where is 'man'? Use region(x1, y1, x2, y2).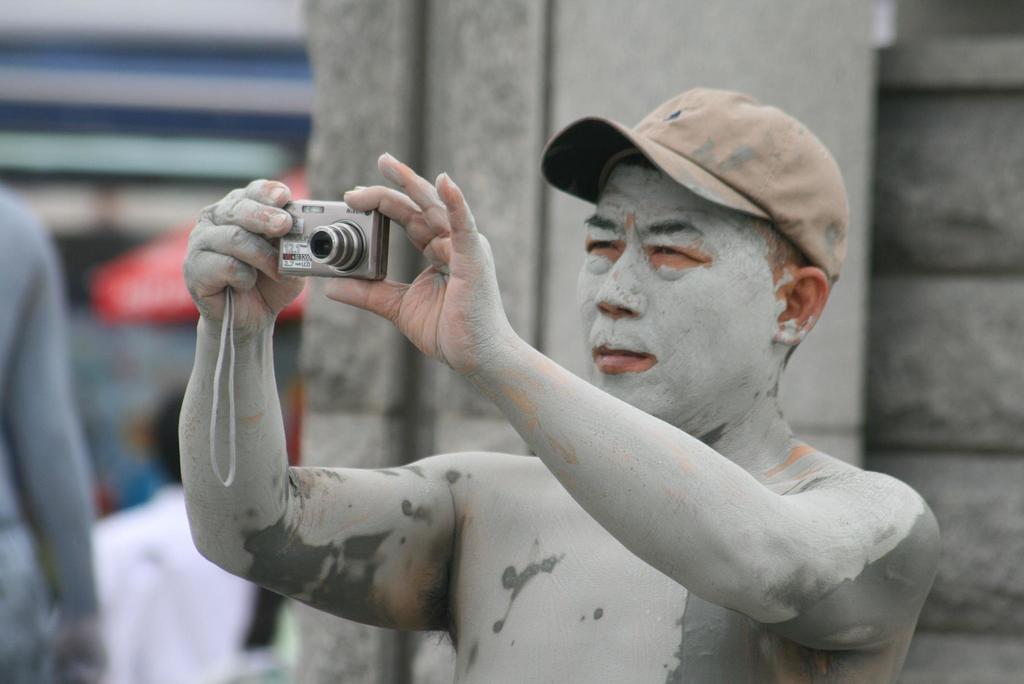
region(237, 79, 965, 663).
